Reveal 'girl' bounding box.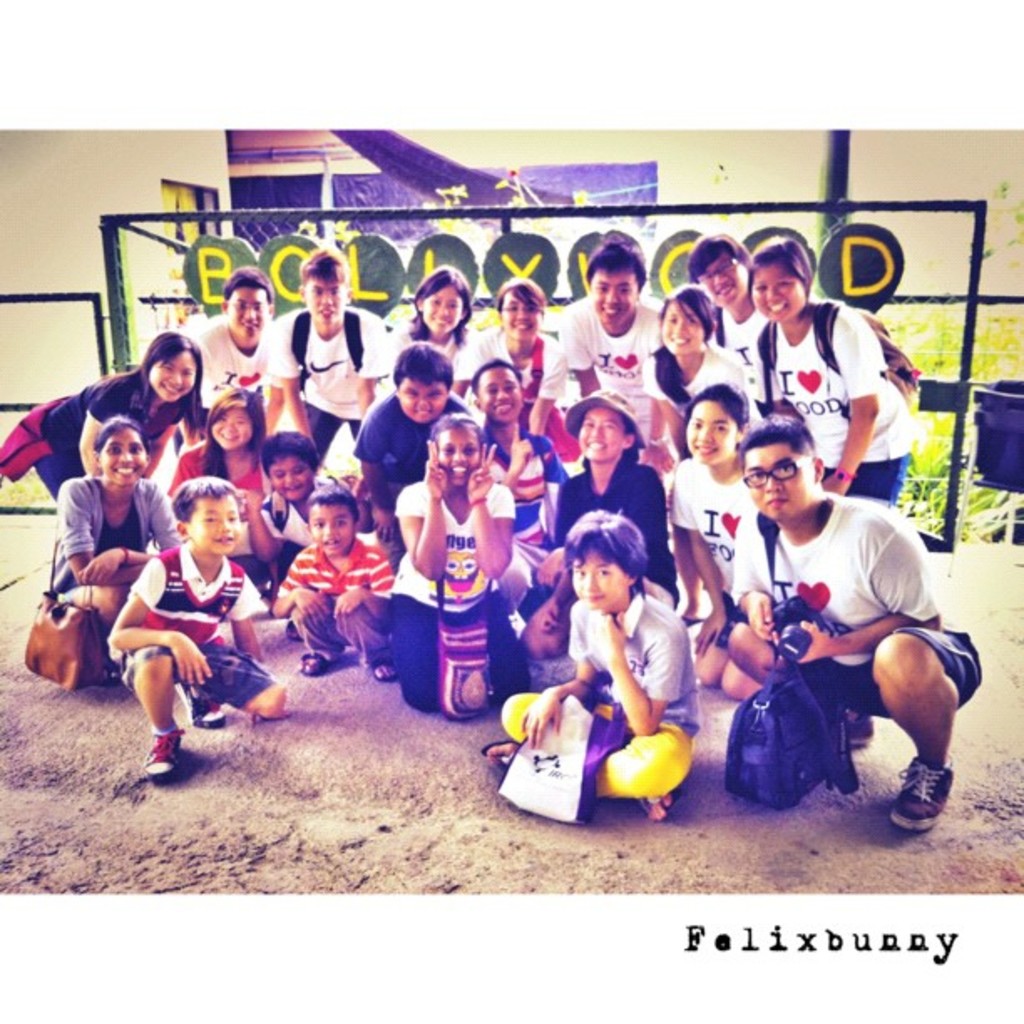
Revealed: pyautogui.locateOnScreen(750, 239, 924, 495).
